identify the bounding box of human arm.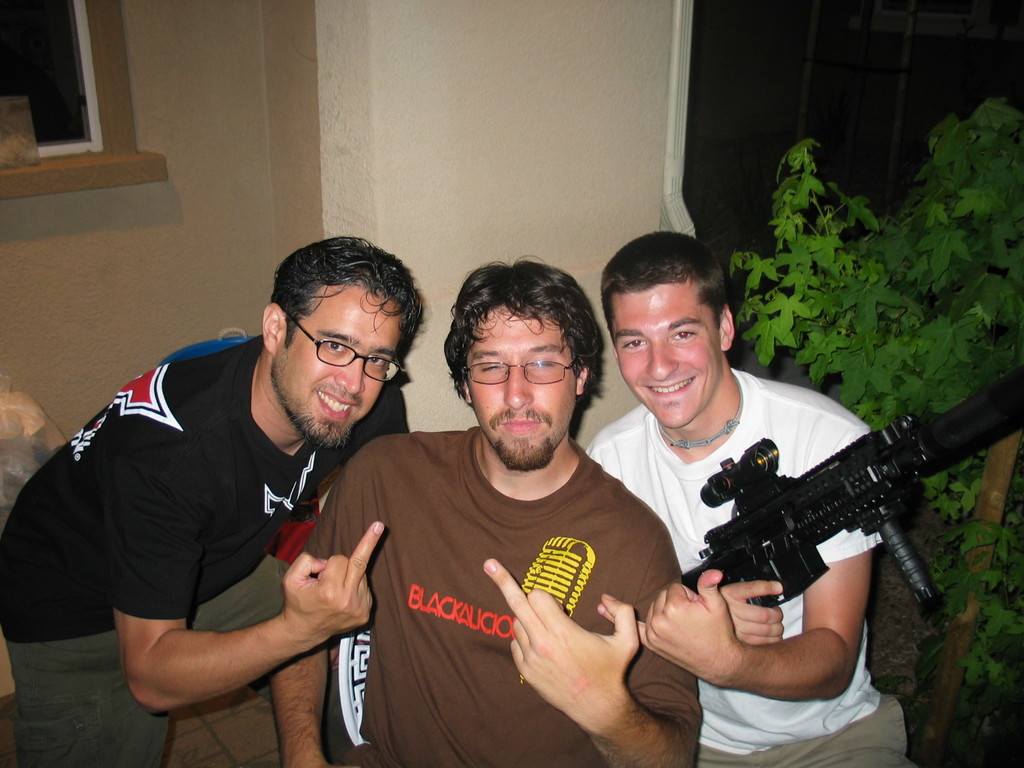
bbox(266, 460, 382, 767).
